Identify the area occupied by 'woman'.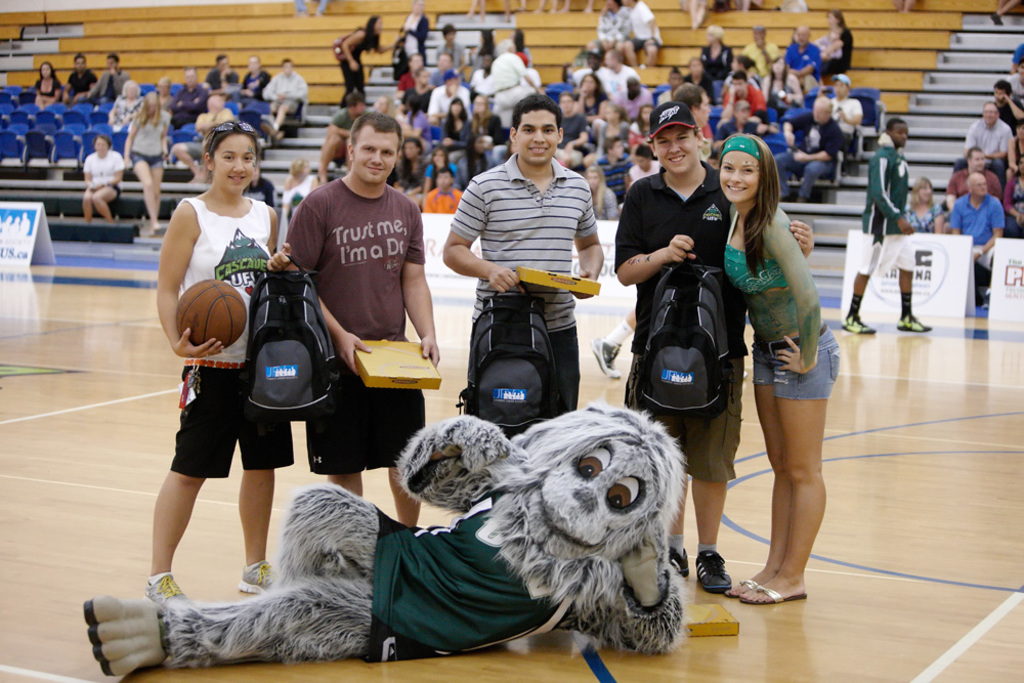
Area: select_region(692, 22, 740, 99).
